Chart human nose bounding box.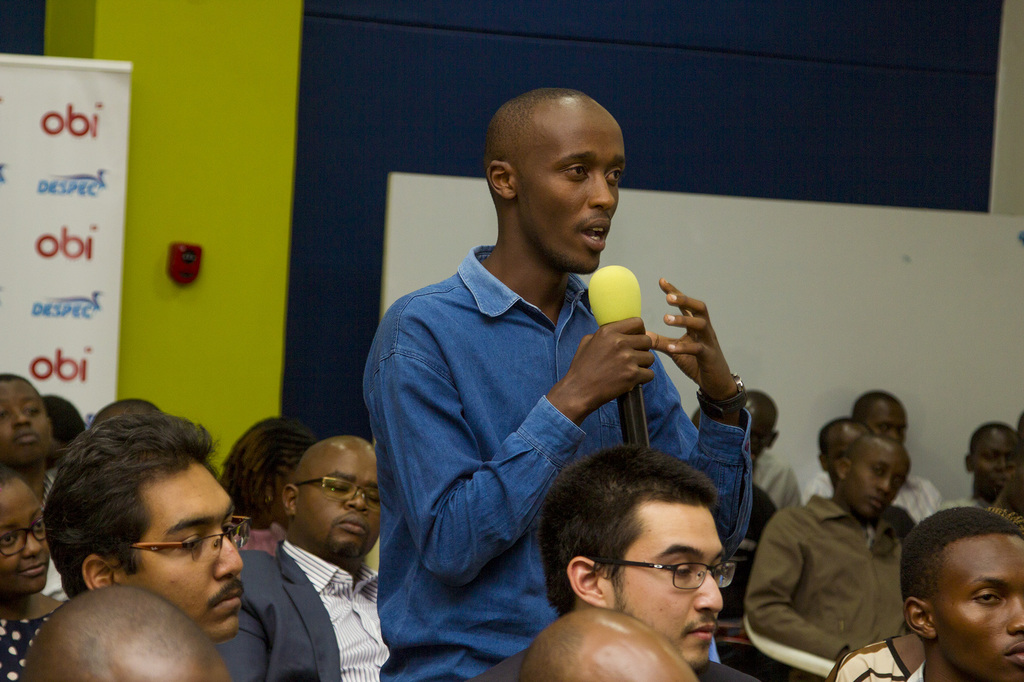
Charted: rect(14, 405, 33, 426).
